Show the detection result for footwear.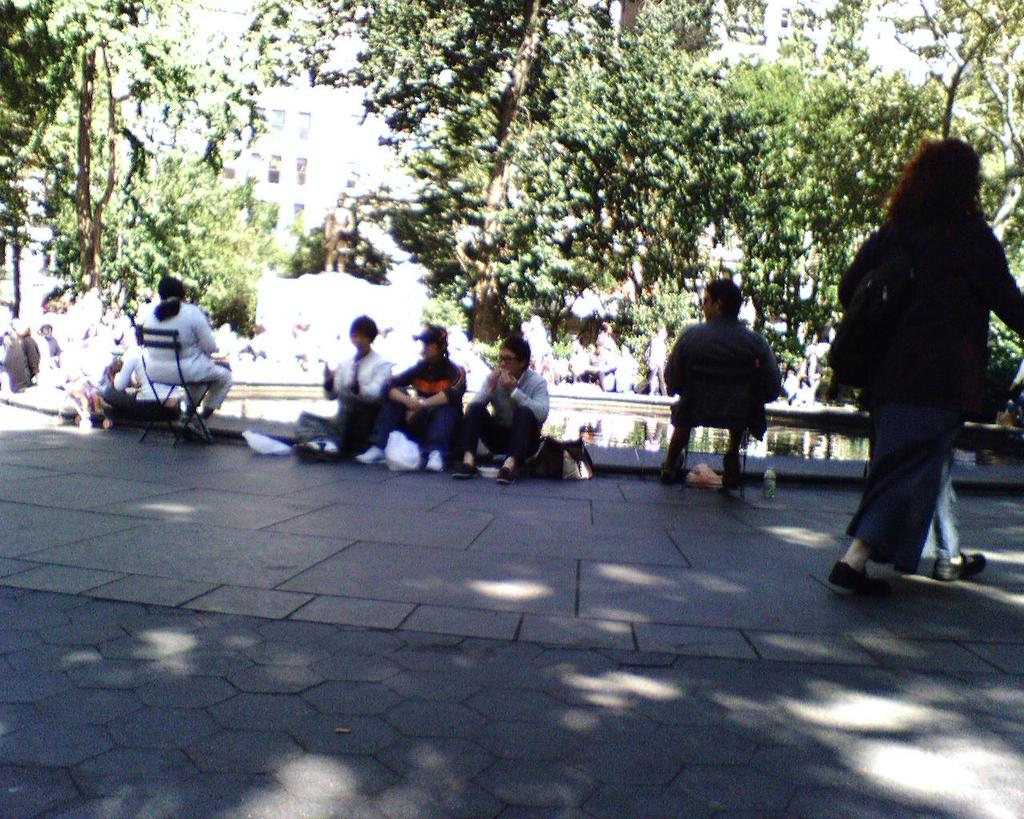
crop(424, 448, 448, 475).
